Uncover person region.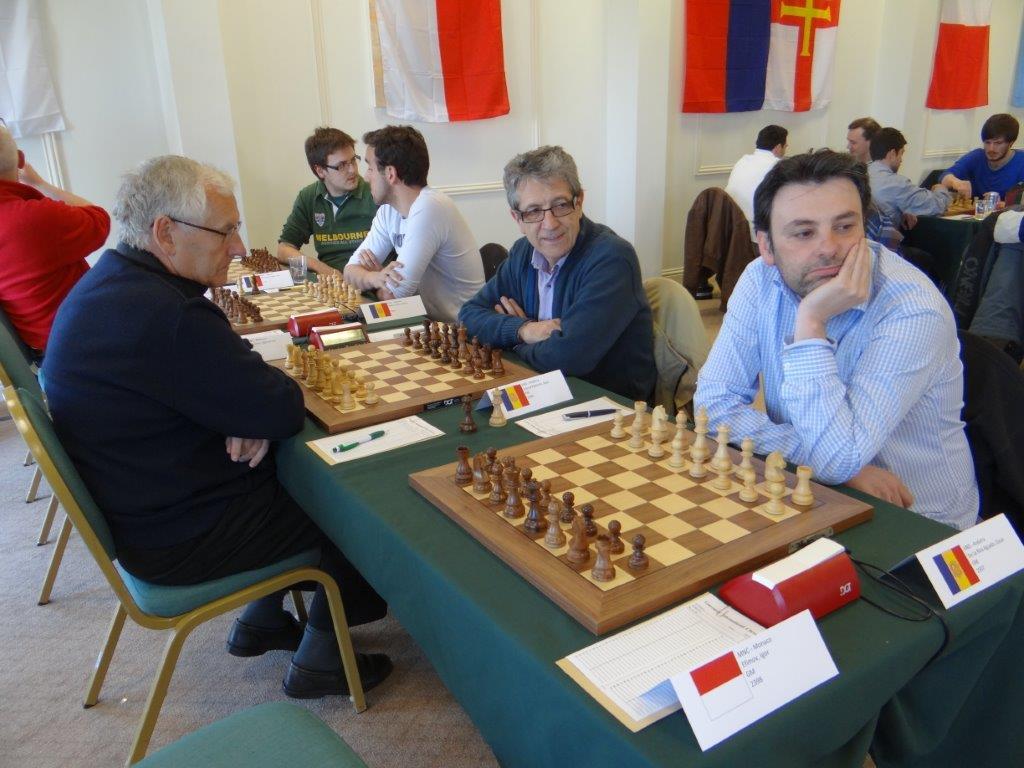
Uncovered: select_region(457, 144, 657, 402).
